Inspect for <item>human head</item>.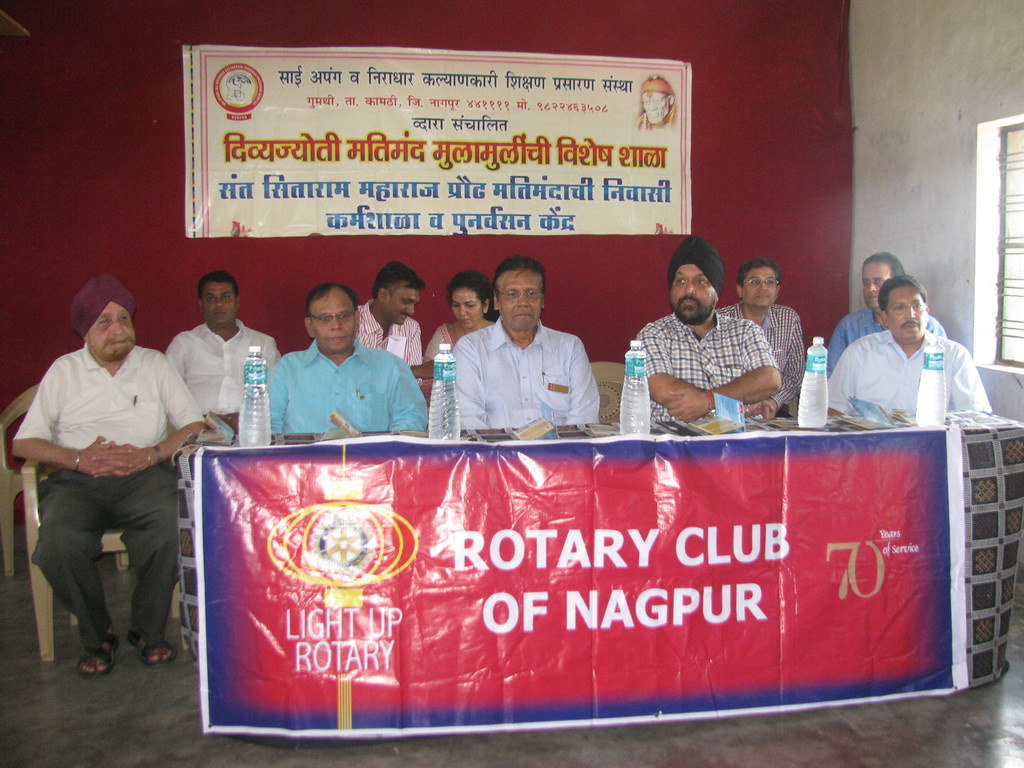
Inspection: Rect(372, 261, 427, 326).
